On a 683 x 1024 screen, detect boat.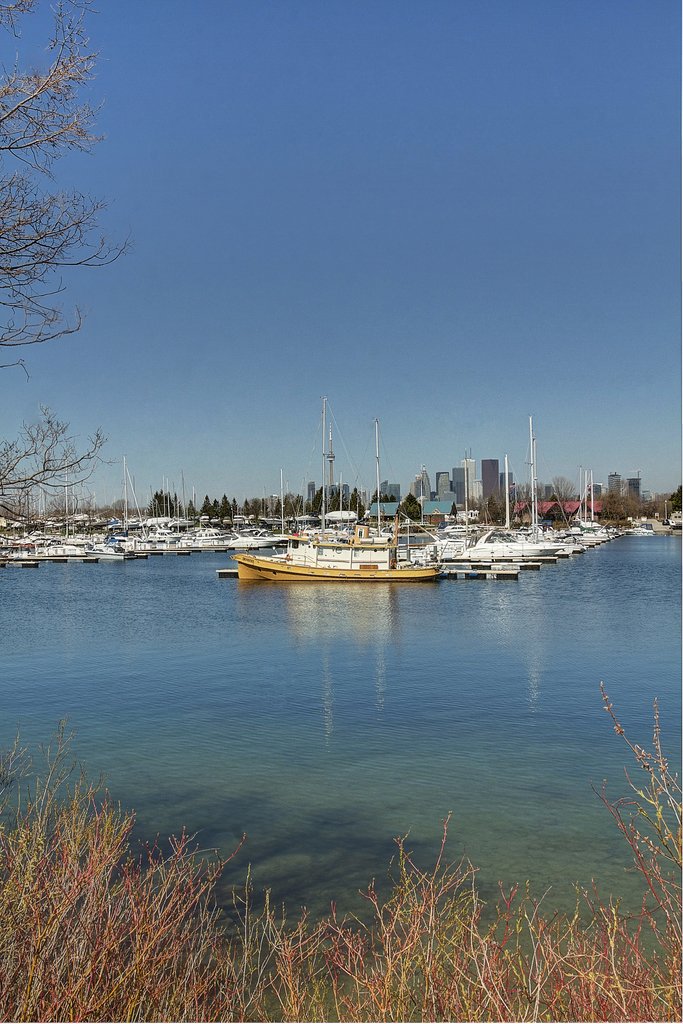
box(298, 522, 343, 541).
